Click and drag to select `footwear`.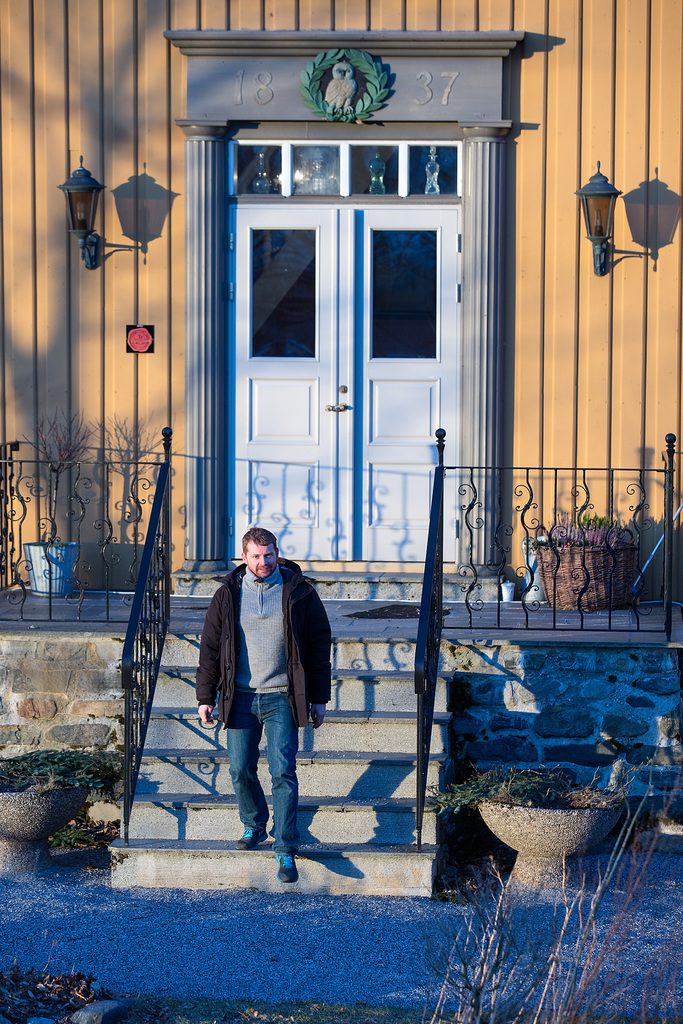
Selection: bbox=[274, 842, 305, 885].
